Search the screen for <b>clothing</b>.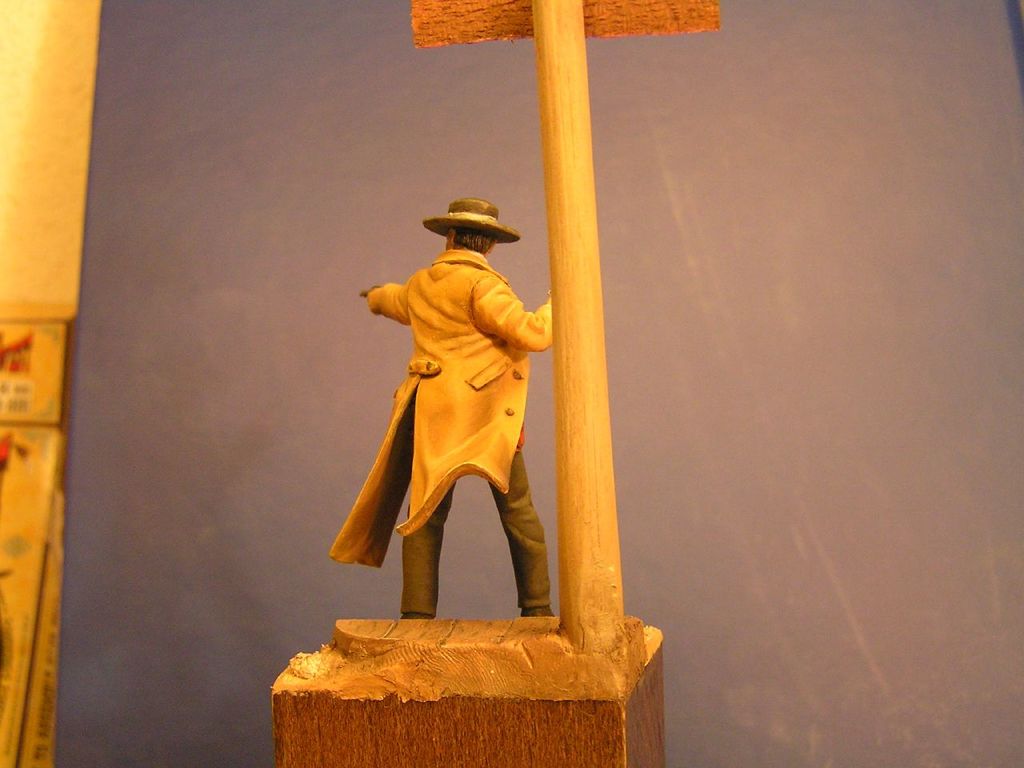
Found at 336 199 571 629.
